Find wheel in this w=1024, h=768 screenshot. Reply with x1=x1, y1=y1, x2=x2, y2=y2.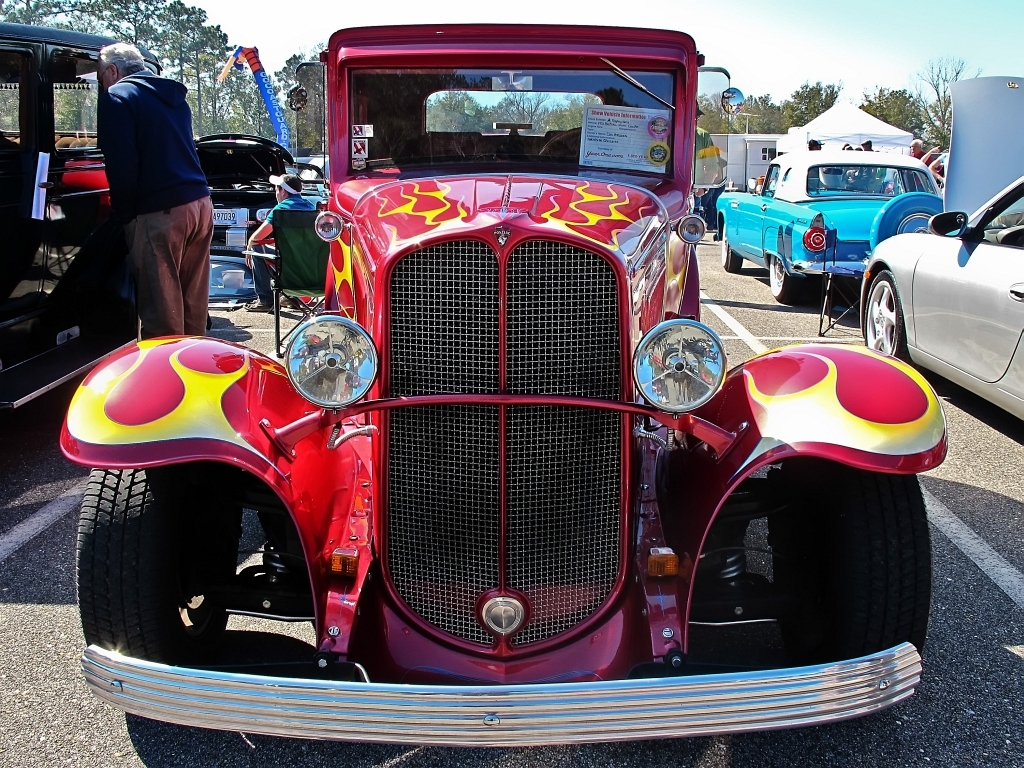
x1=719, y1=222, x2=744, y2=276.
